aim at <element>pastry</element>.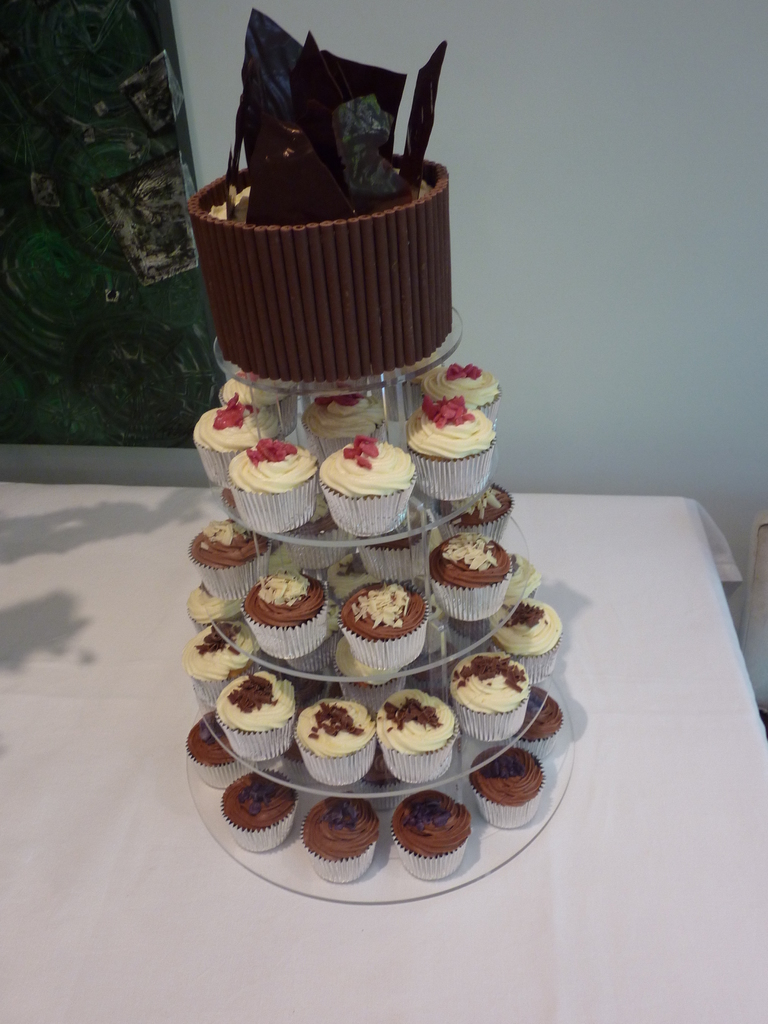
Aimed at rect(299, 702, 381, 781).
